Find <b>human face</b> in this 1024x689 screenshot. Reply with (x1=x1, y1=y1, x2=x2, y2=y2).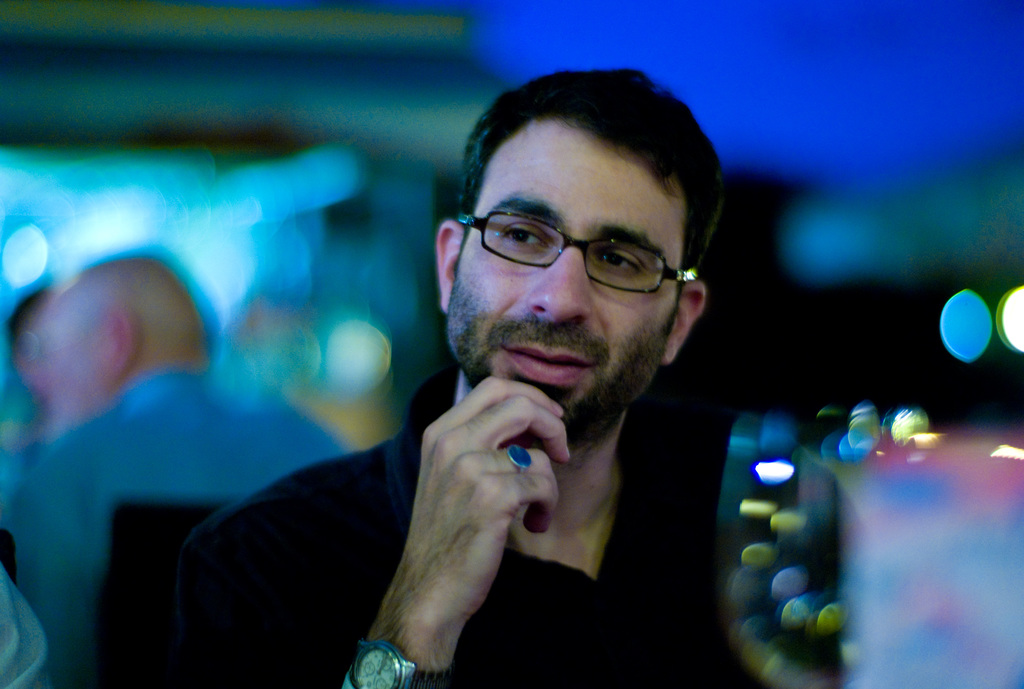
(x1=445, y1=120, x2=684, y2=441).
